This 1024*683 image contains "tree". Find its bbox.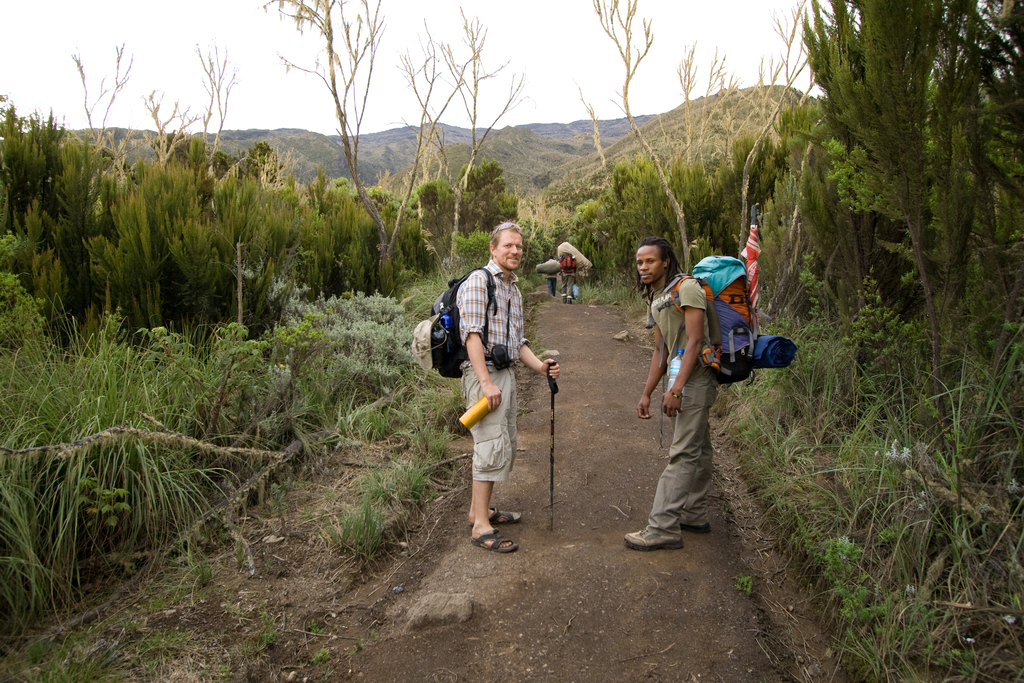
390, 3, 536, 195.
